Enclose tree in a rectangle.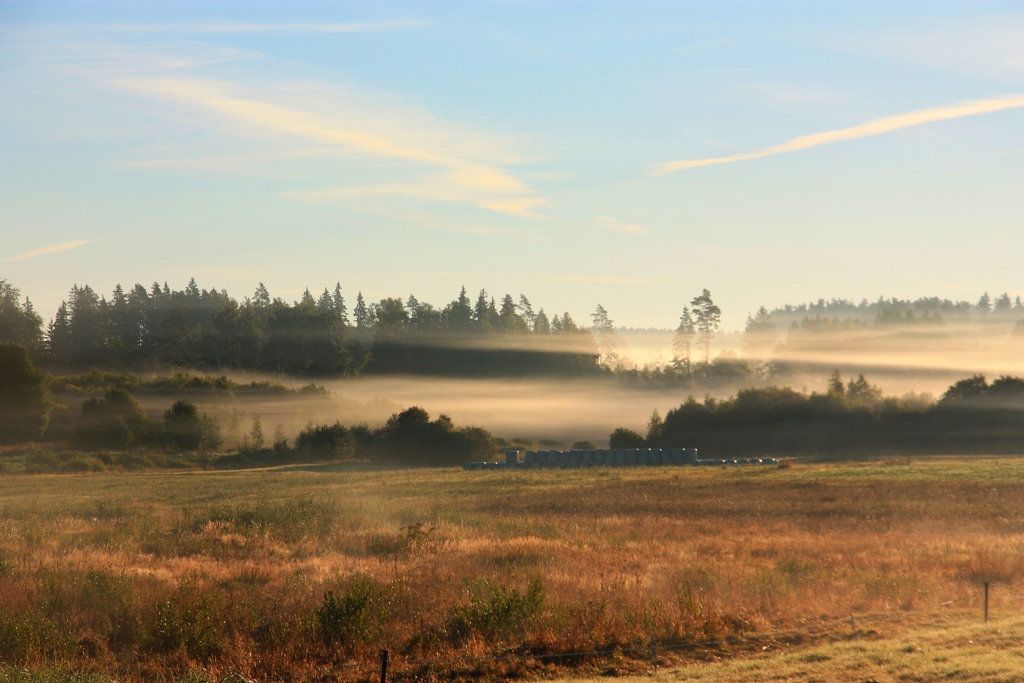
<box>450,283,472,361</box>.
